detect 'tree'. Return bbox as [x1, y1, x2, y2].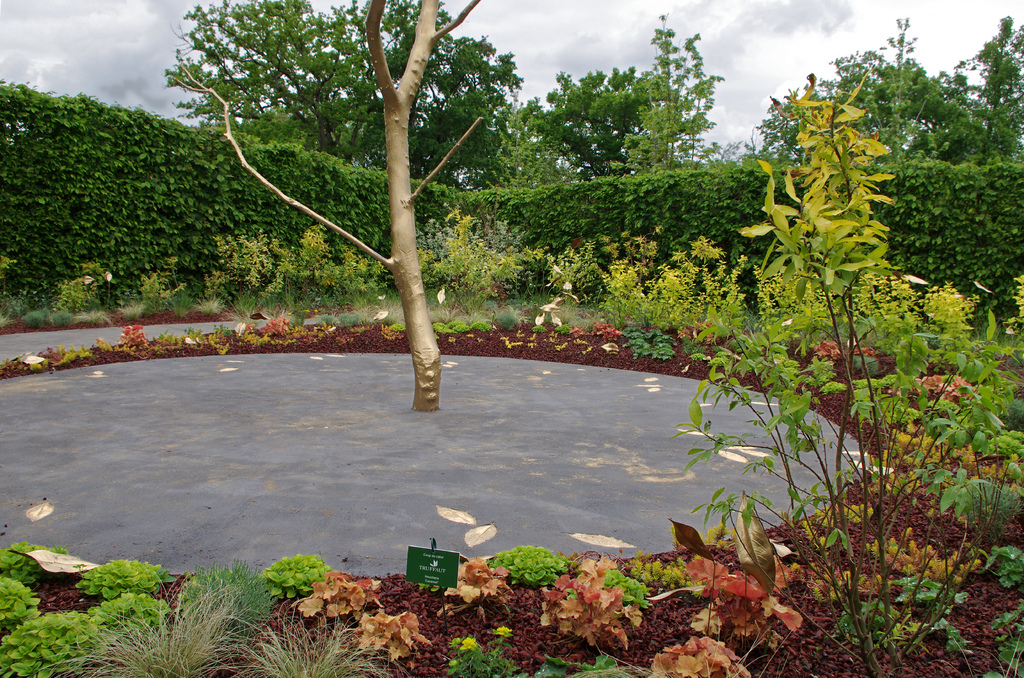
[755, 8, 1023, 168].
